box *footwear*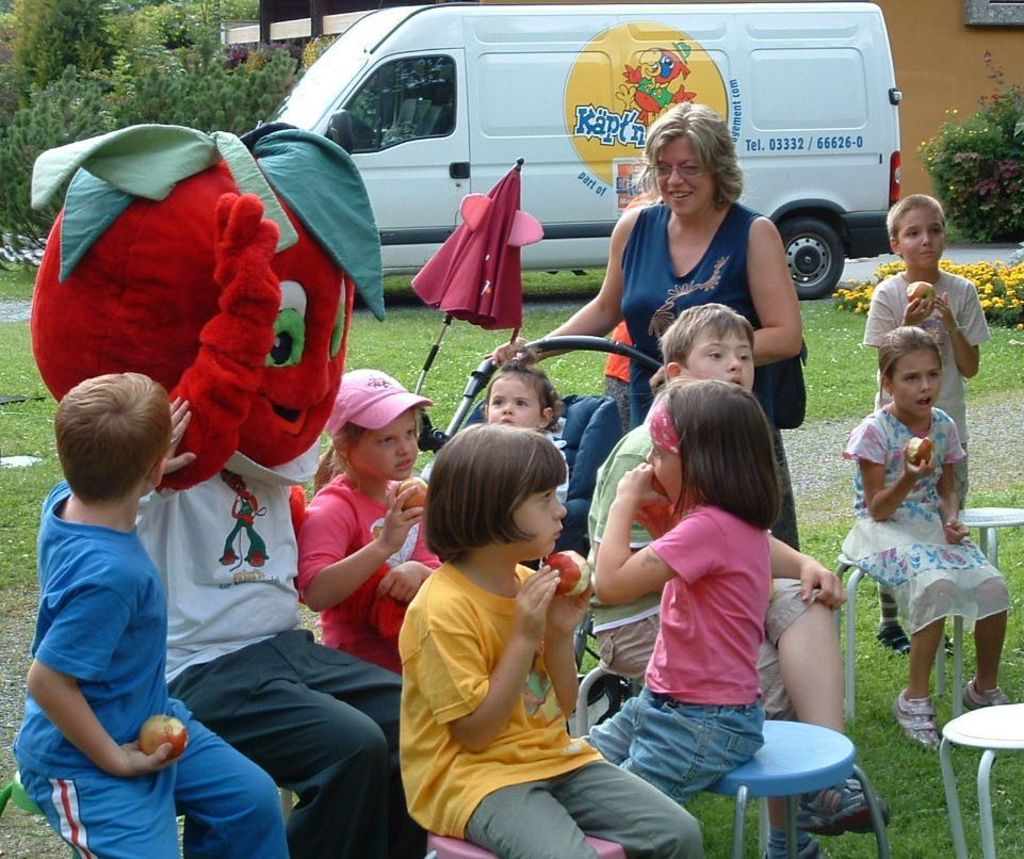
BBox(893, 688, 938, 747)
